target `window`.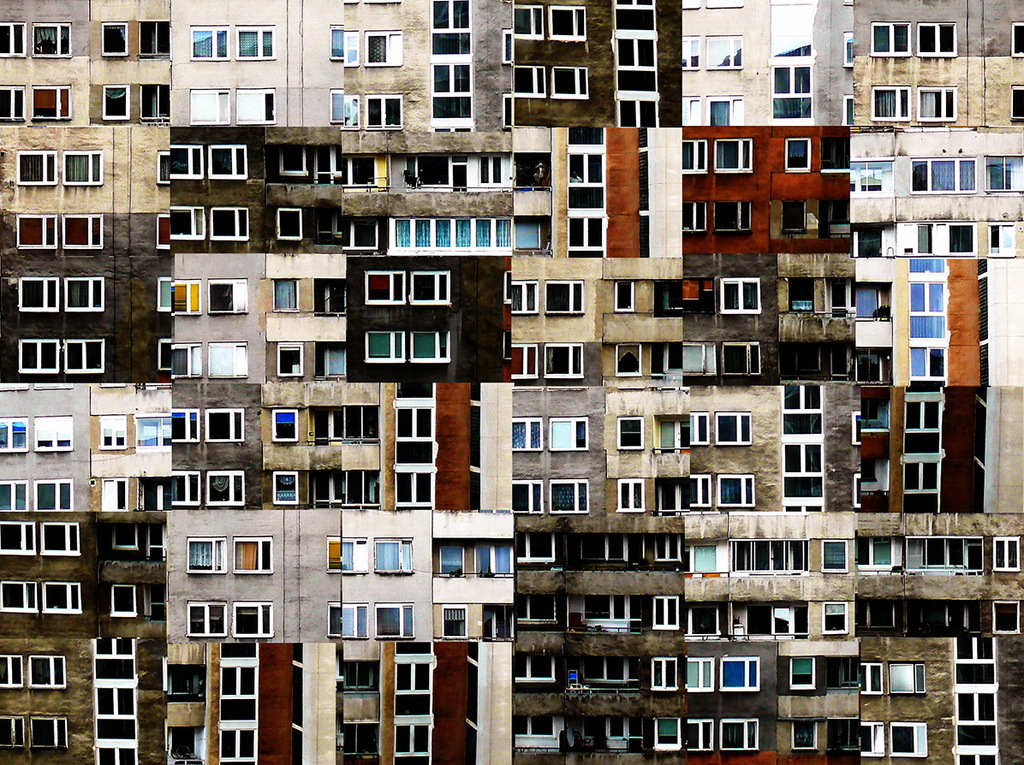
Target region: [left=432, top=35, right=478, bottom=132].
